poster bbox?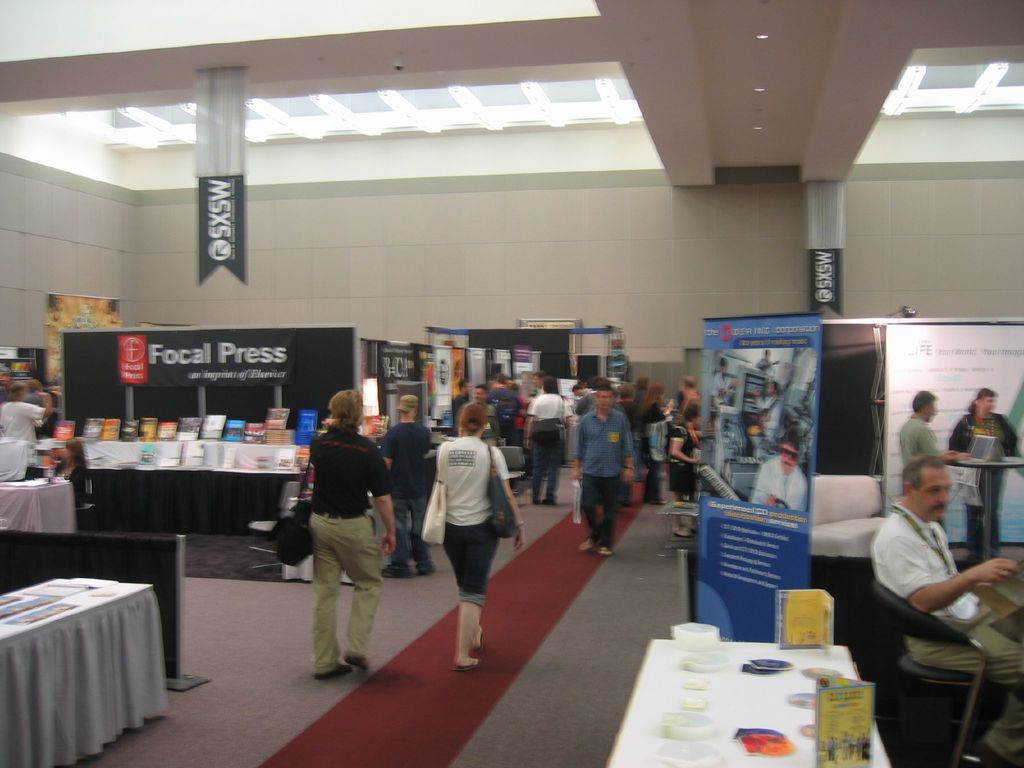
rect(42, 296, 121, 385)
